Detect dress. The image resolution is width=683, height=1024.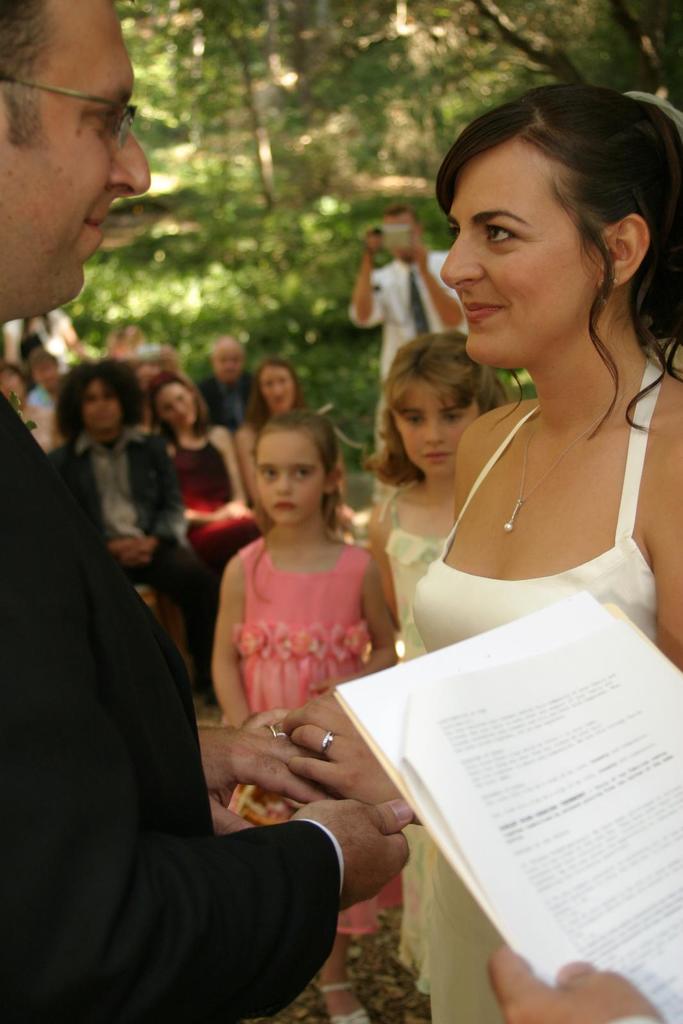
bbox=(232, 538, 402, 934).
